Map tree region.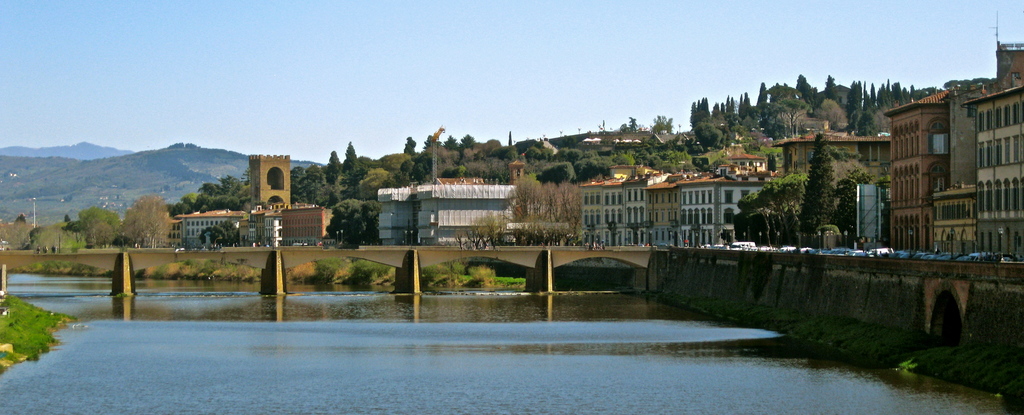
Mapped to detection(881, 75, 942, 143).
